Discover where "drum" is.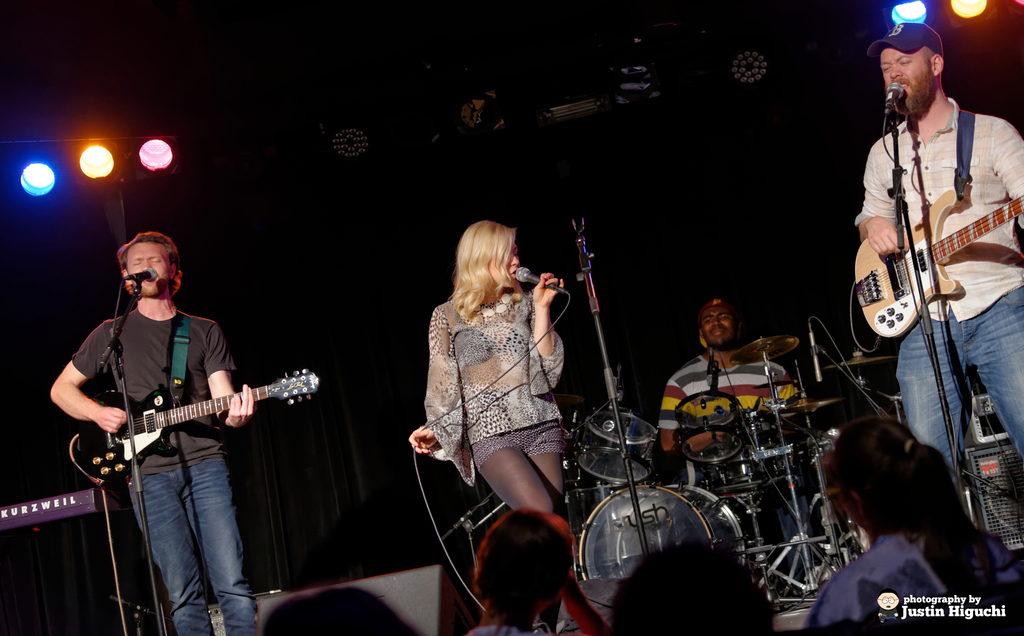
Discovered at l=572, t=477, r=748, b=630.
